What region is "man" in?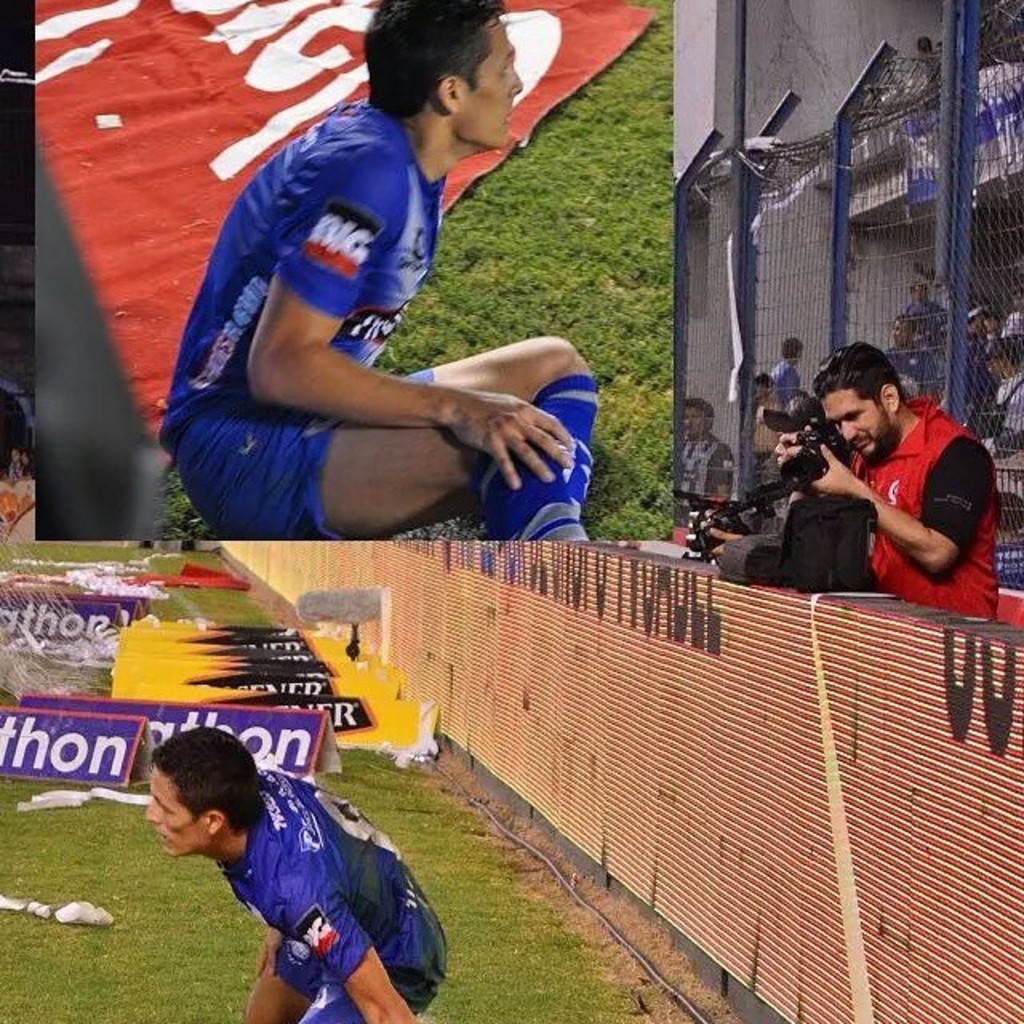
<bbox>666, 395, 746, 533</bbox>.
